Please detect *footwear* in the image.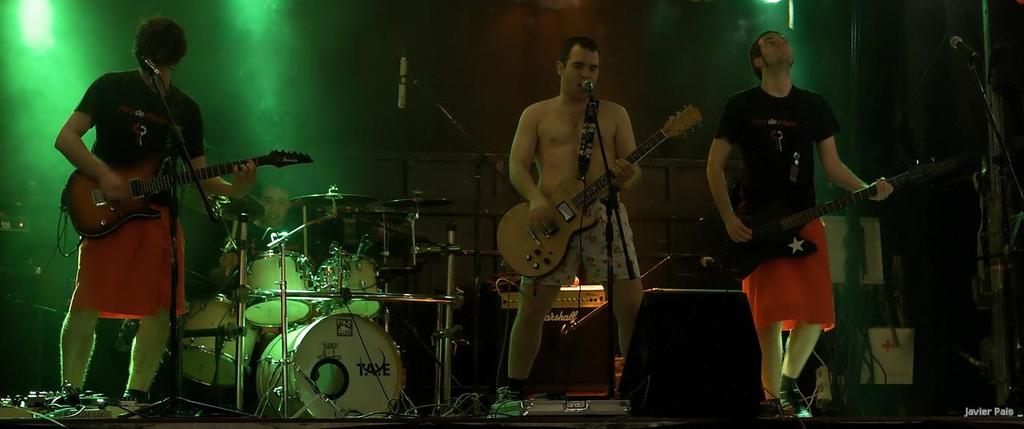
<bbox>785, 377, 815, 421</bbox>.
